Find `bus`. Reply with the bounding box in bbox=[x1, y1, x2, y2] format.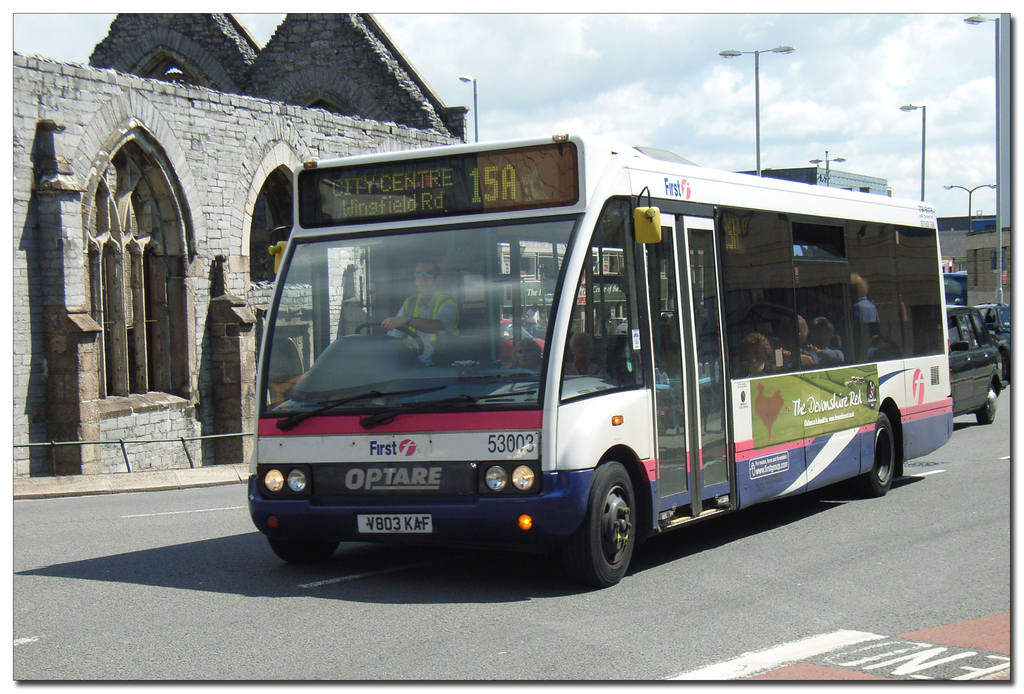
bbox=[246, 129, 955, 583].
